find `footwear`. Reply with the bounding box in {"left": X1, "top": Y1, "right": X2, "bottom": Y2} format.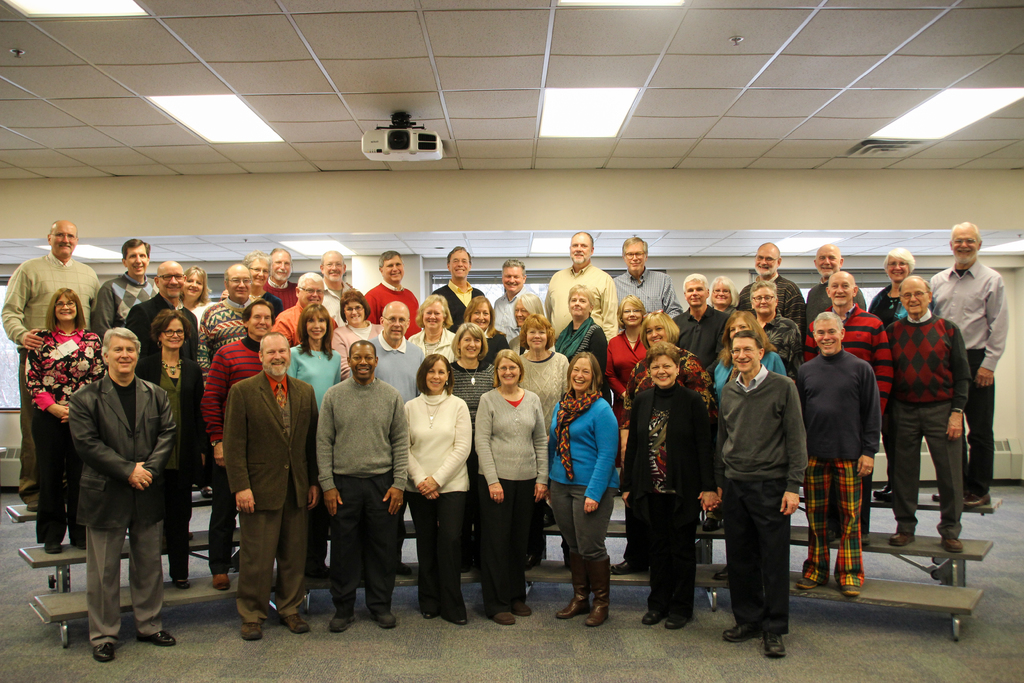
{"left": 330, "top": 614, "right": 355, "bottom": 630}.
